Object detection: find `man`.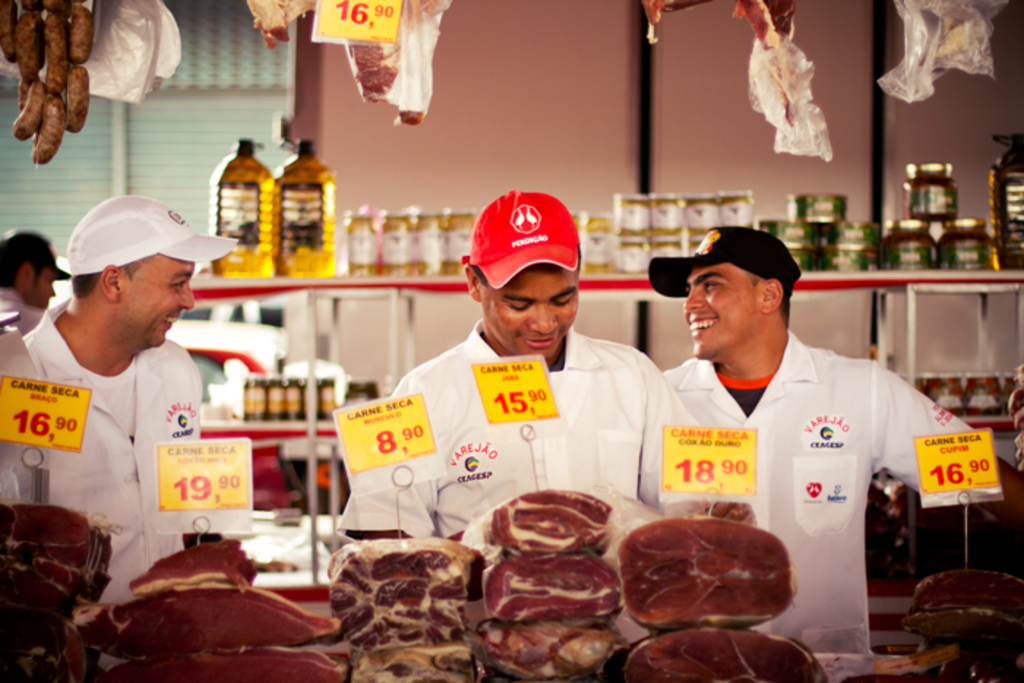
(644,222,1023,648).
